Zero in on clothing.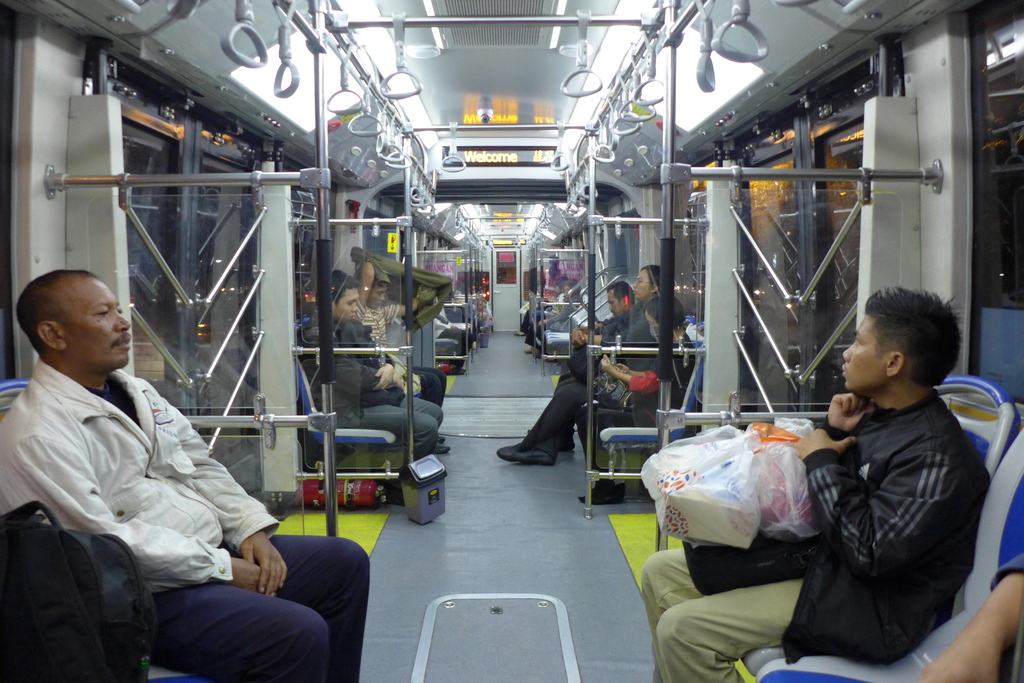
Zeroed in: (x1=343, y1=252, x2=453, y2=348).
